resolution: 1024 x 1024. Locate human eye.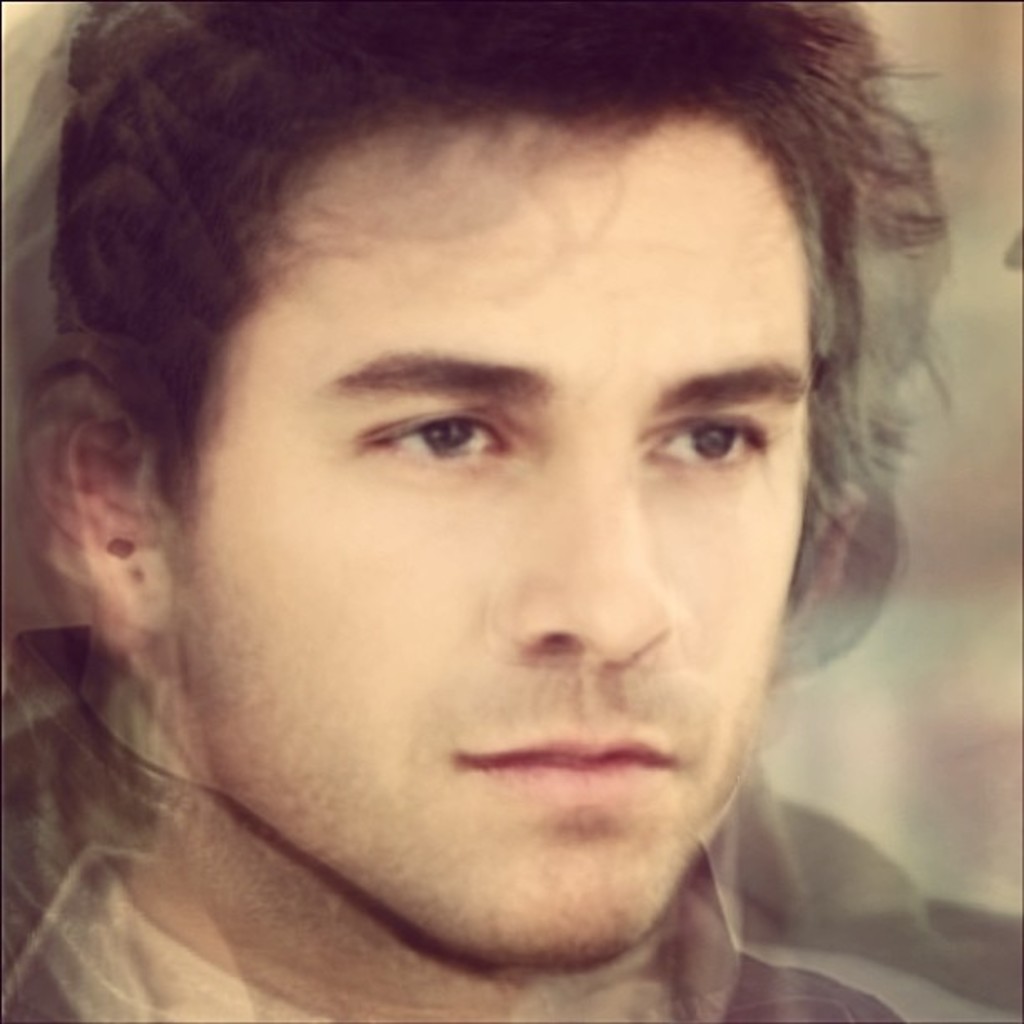
bbox=[353, 395, 524, 475].
